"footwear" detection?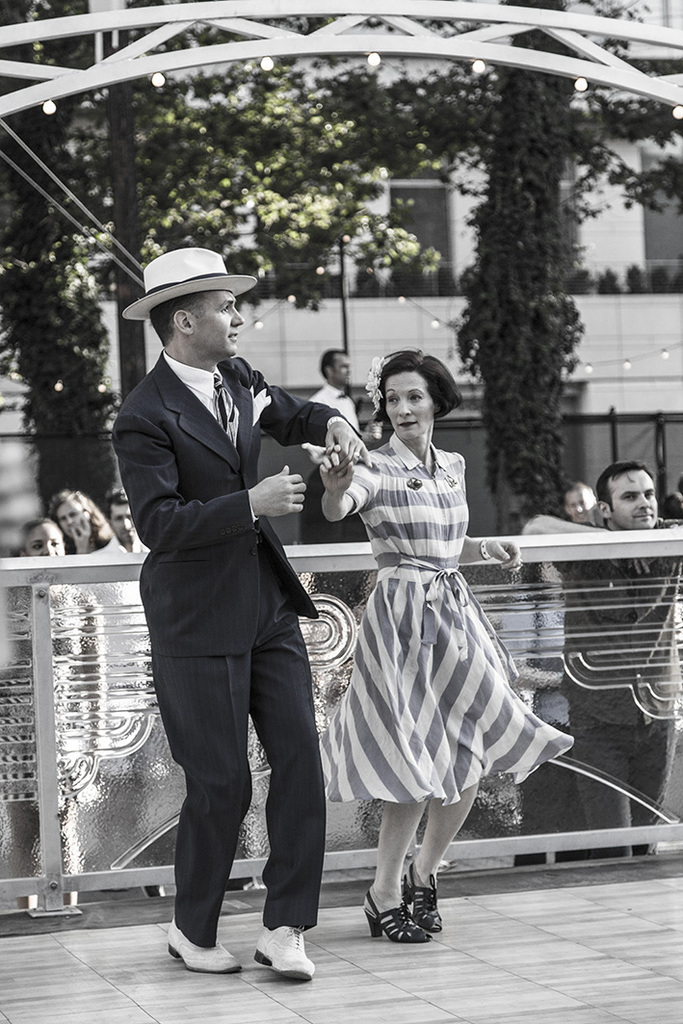
{"left": 367, "top": 881, "right": 445, "bottom": 950}
